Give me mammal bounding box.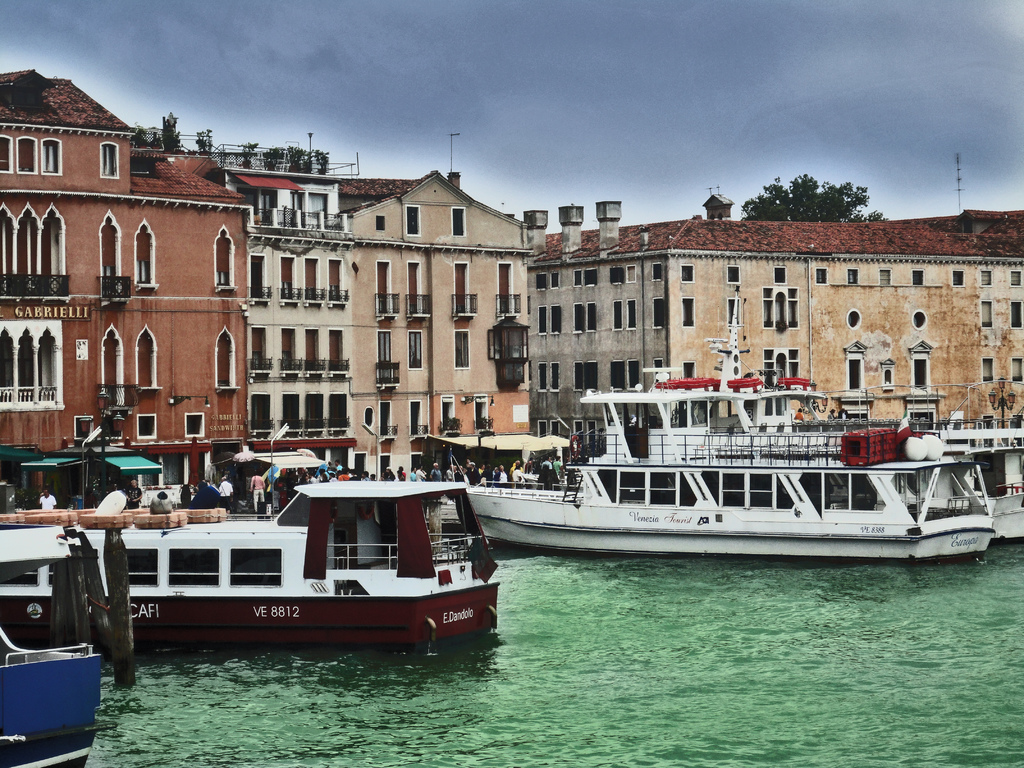
[left=792, top=406, right=806, bottom=422].
